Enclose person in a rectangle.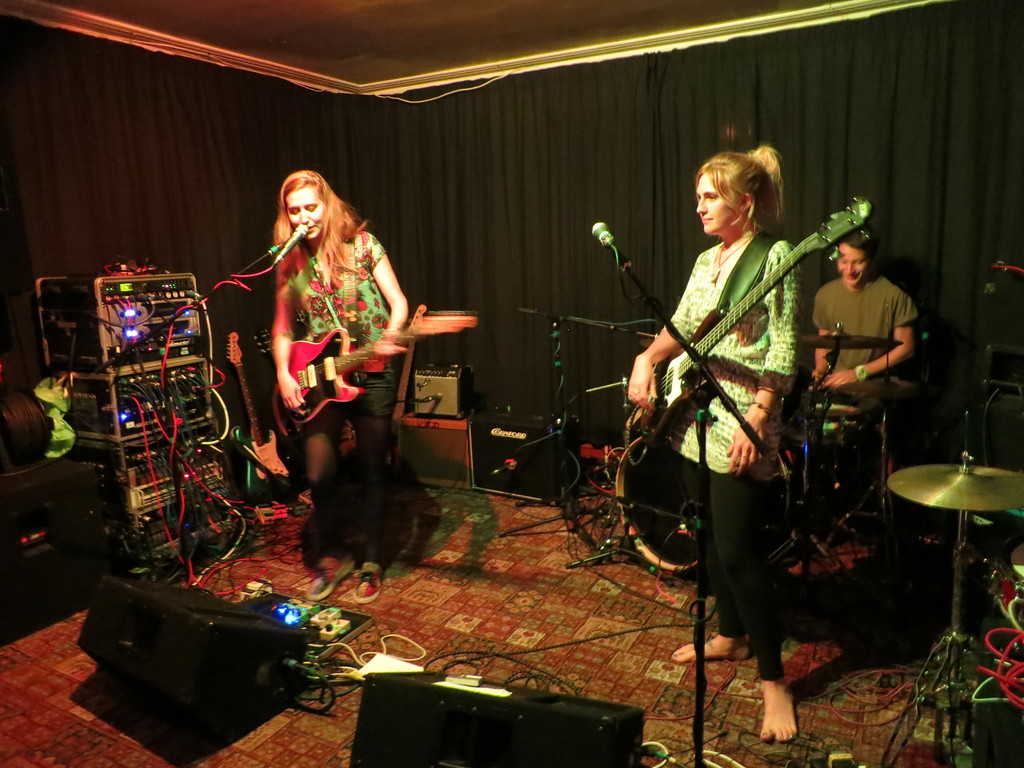
crop(624, 142, 797, 746).
